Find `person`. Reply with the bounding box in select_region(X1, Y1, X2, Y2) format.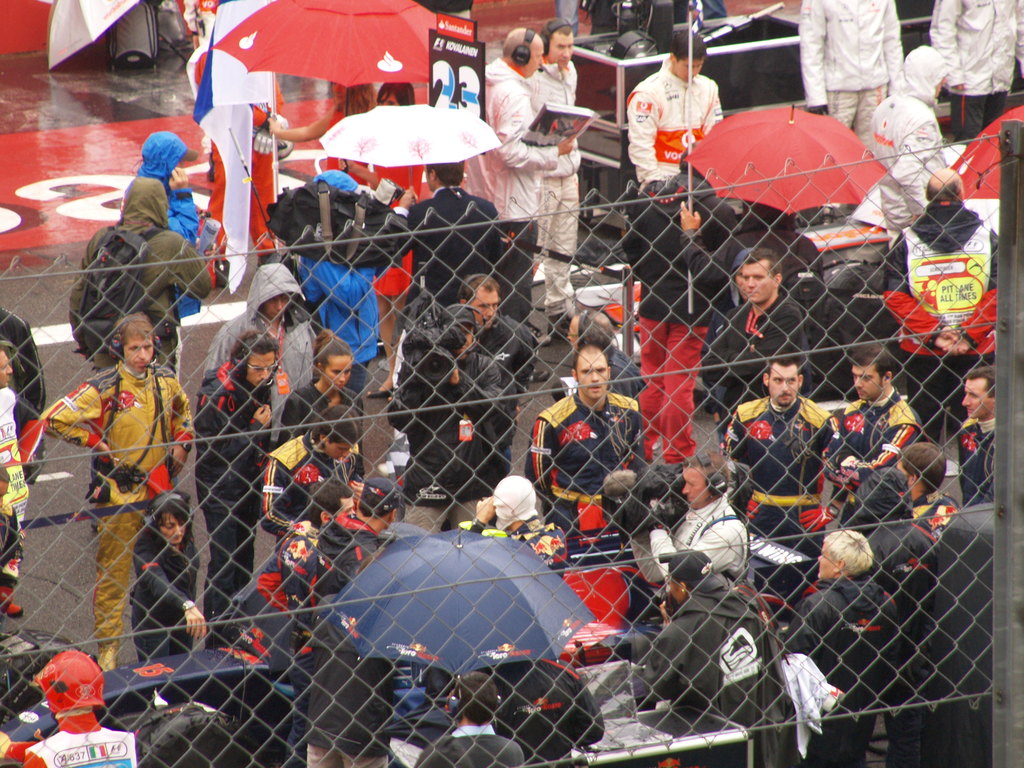
select_region(830, 339, 927, 531).
